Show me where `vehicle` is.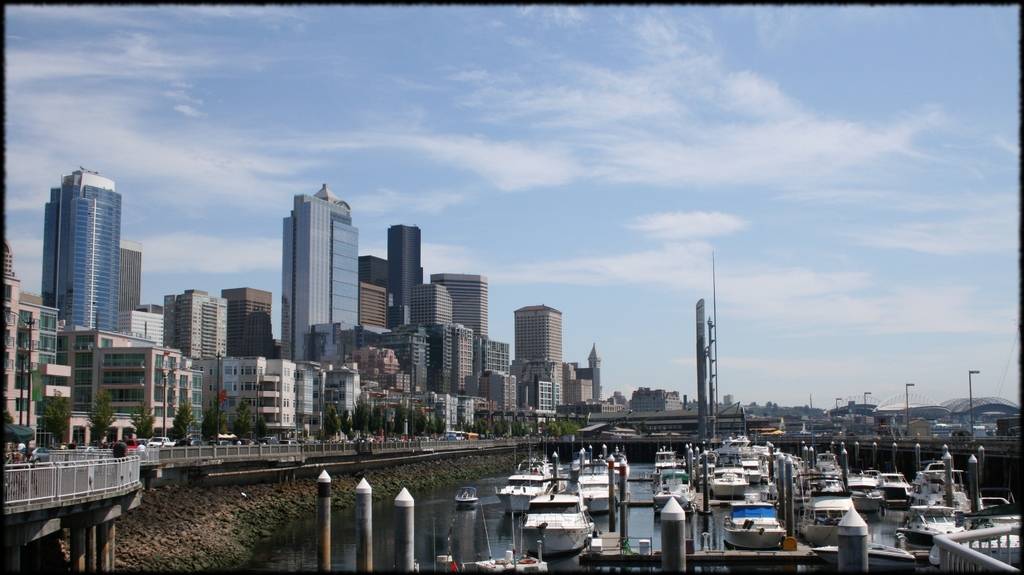
`vehicle` is at [x1=694, y1=446, x2=713, y2=482].
